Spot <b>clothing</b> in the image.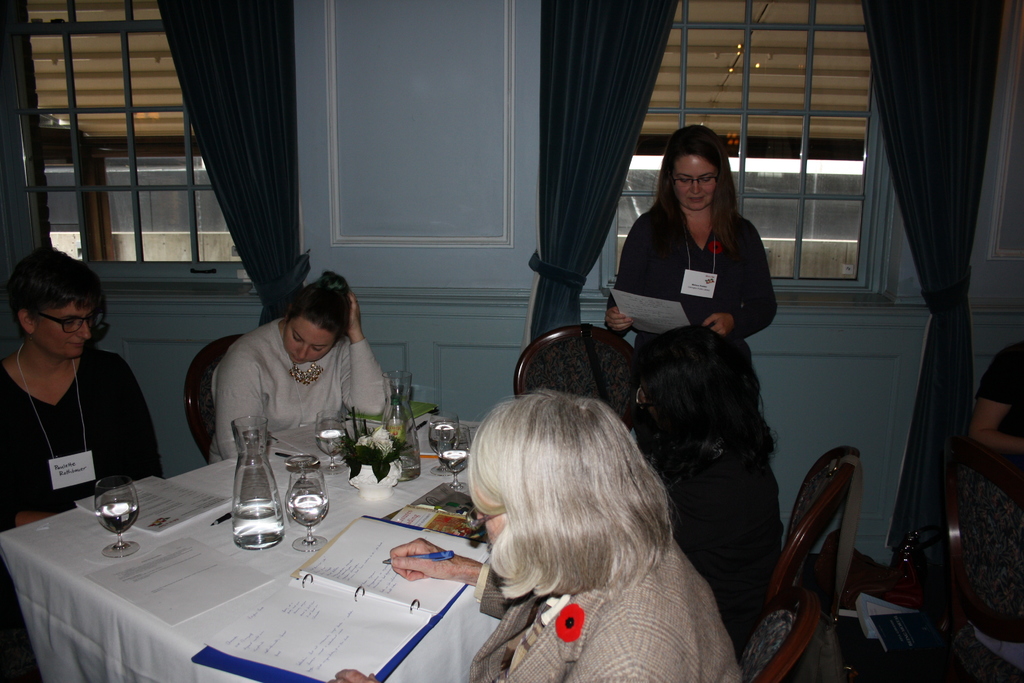
<b>clothing</b> found at (206, 318, 386, 468).
